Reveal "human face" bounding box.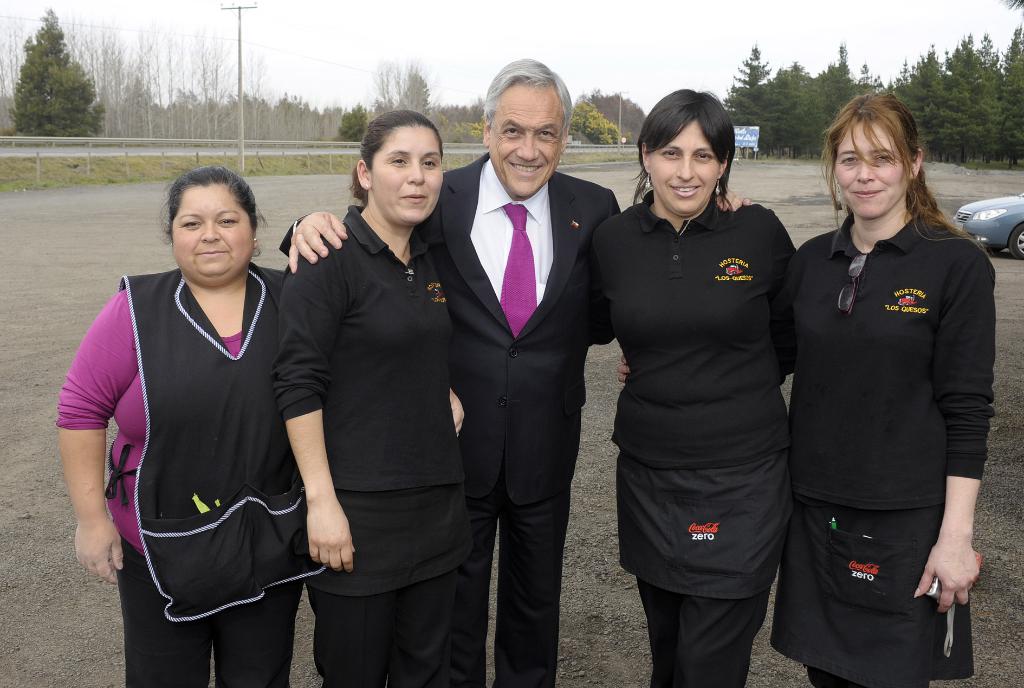
Revealed: {"left": 833, "top": 118, "right": 905, "bottom": 216}.
